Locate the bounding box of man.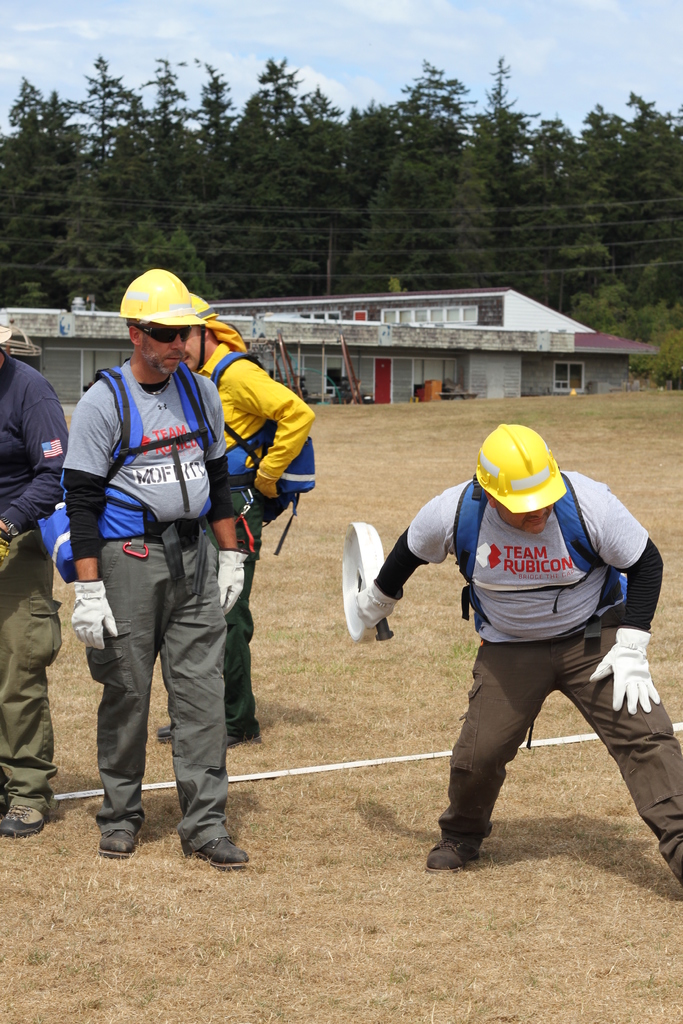
Bounding box: (x1=0, y1=330, x2=64, y2=842).
